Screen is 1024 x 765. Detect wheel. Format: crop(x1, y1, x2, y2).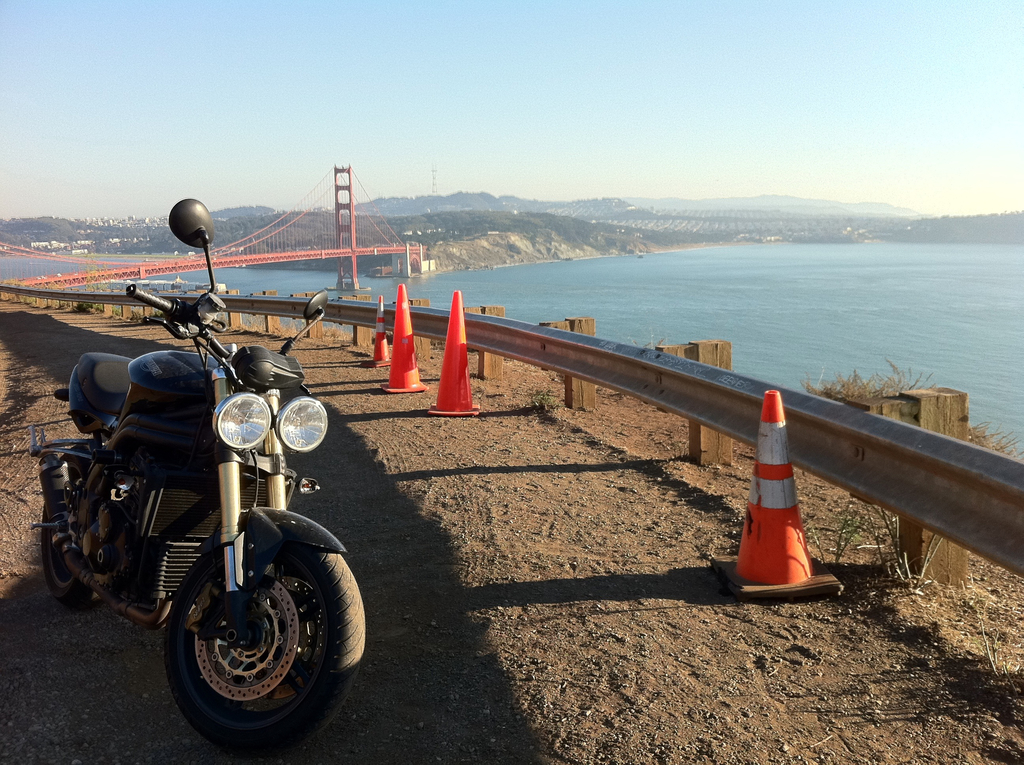
crop(36, 485, 90, 609).
